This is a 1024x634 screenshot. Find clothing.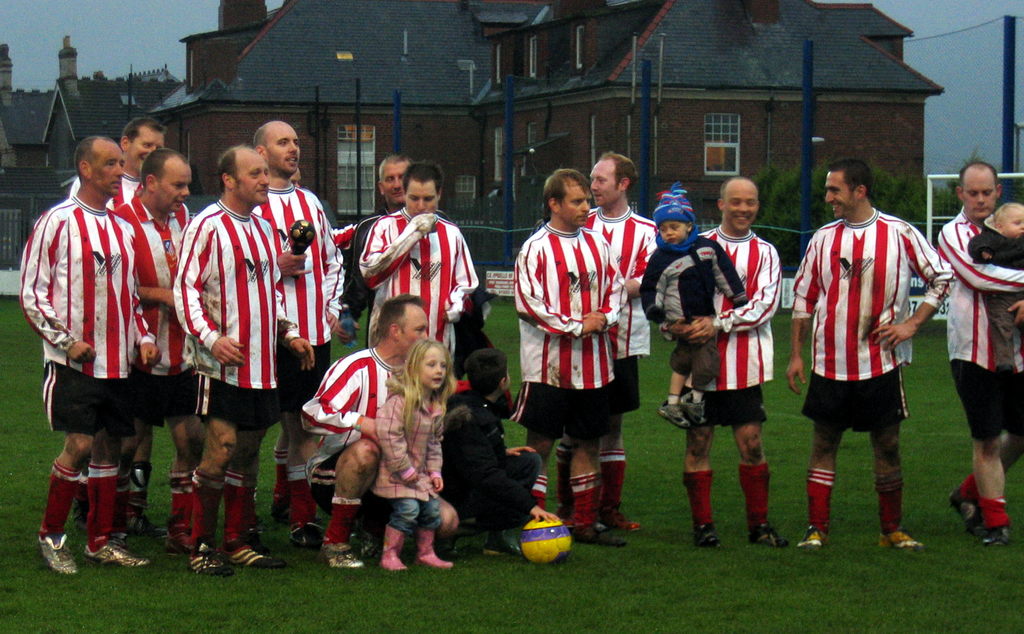
Bounding box: 510 194 634 469.
